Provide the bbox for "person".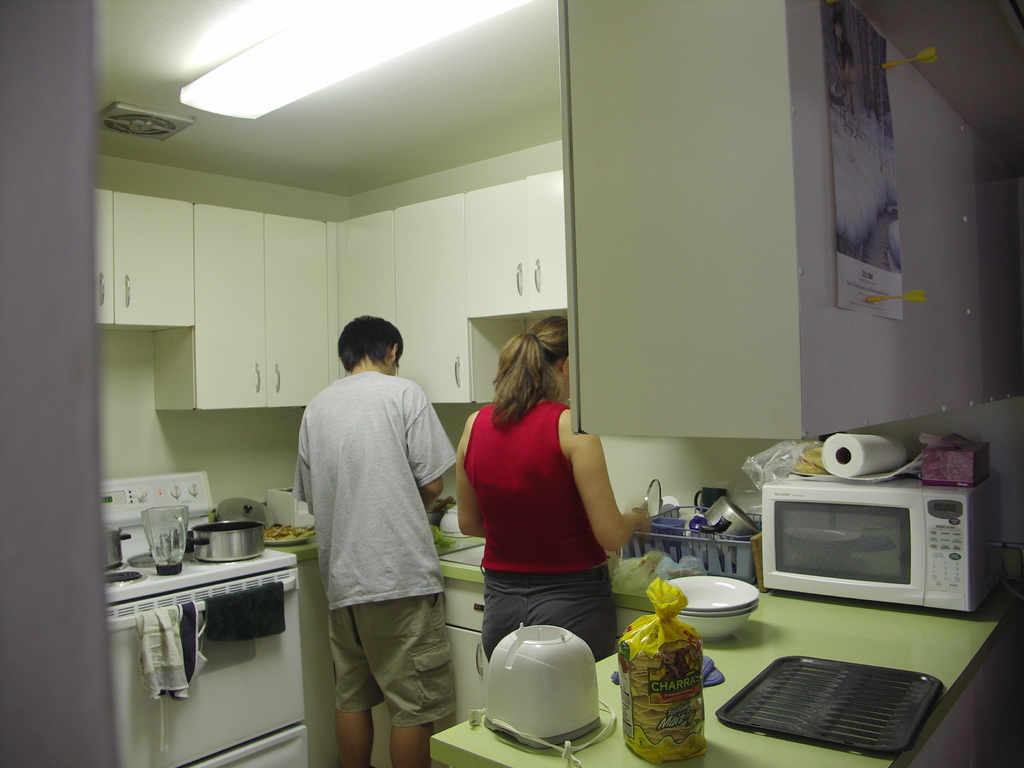
(left=830, top=15, right=854, bottom=109).
